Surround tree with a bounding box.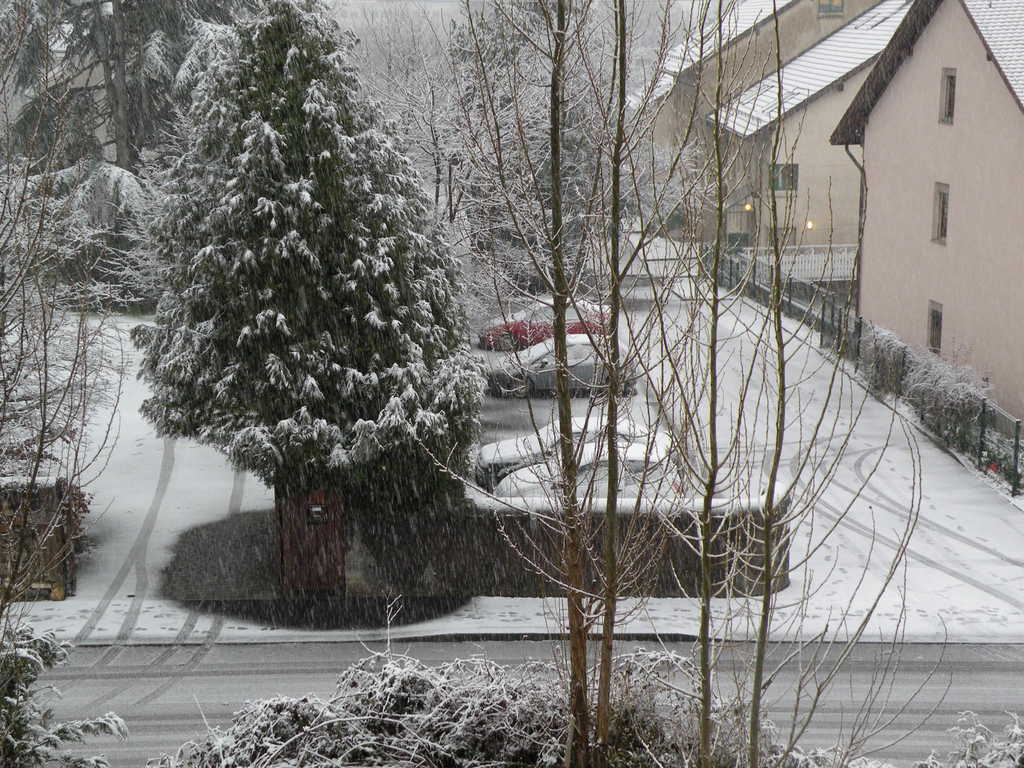
crop(613, 2, 710, 58).
